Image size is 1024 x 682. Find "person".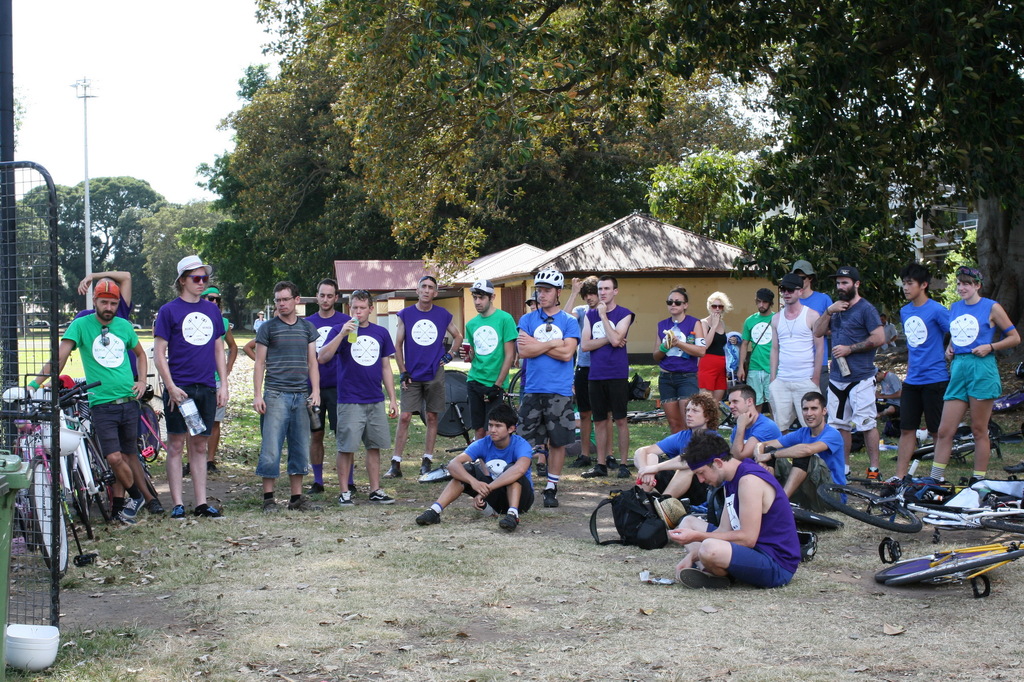
BBox(767, 399, 847, 498).
